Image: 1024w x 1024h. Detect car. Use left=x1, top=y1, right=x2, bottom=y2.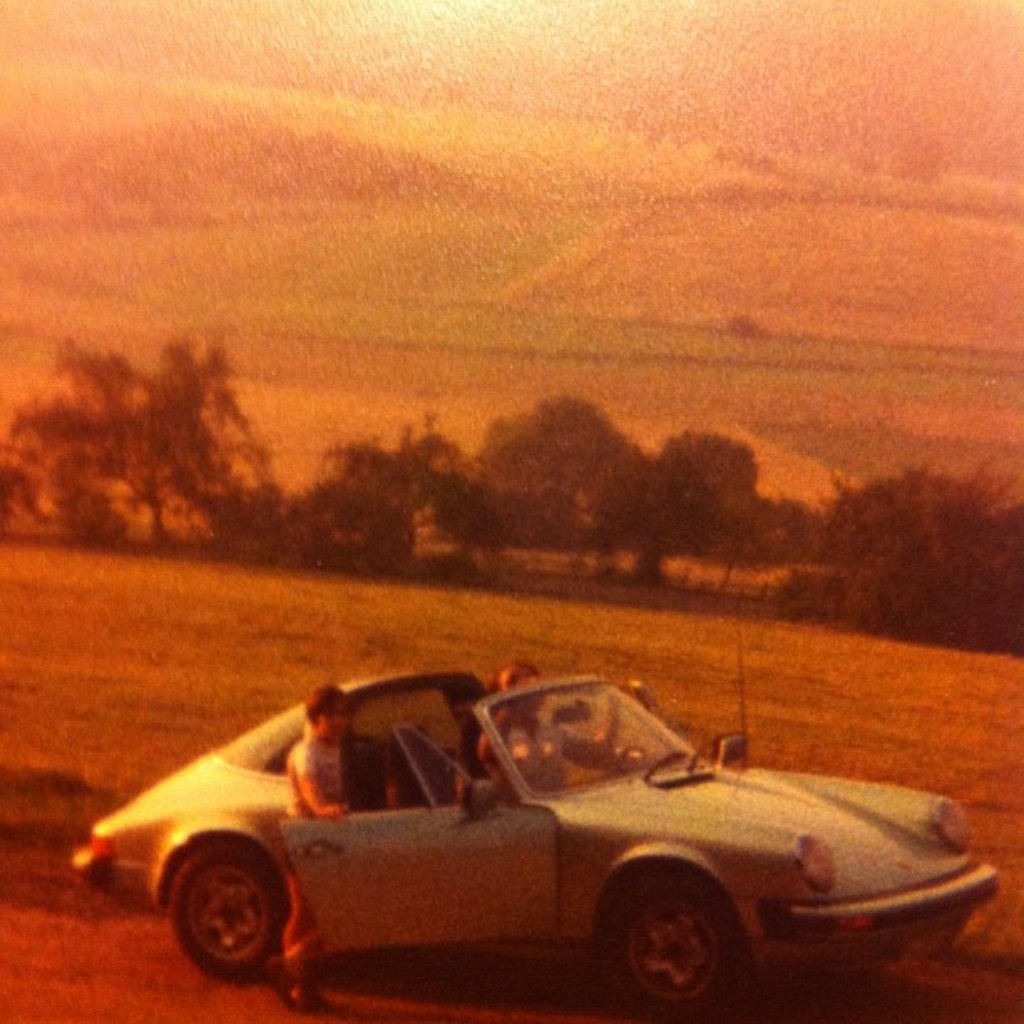
left=80, top=673, right=997, bottom=1021.
